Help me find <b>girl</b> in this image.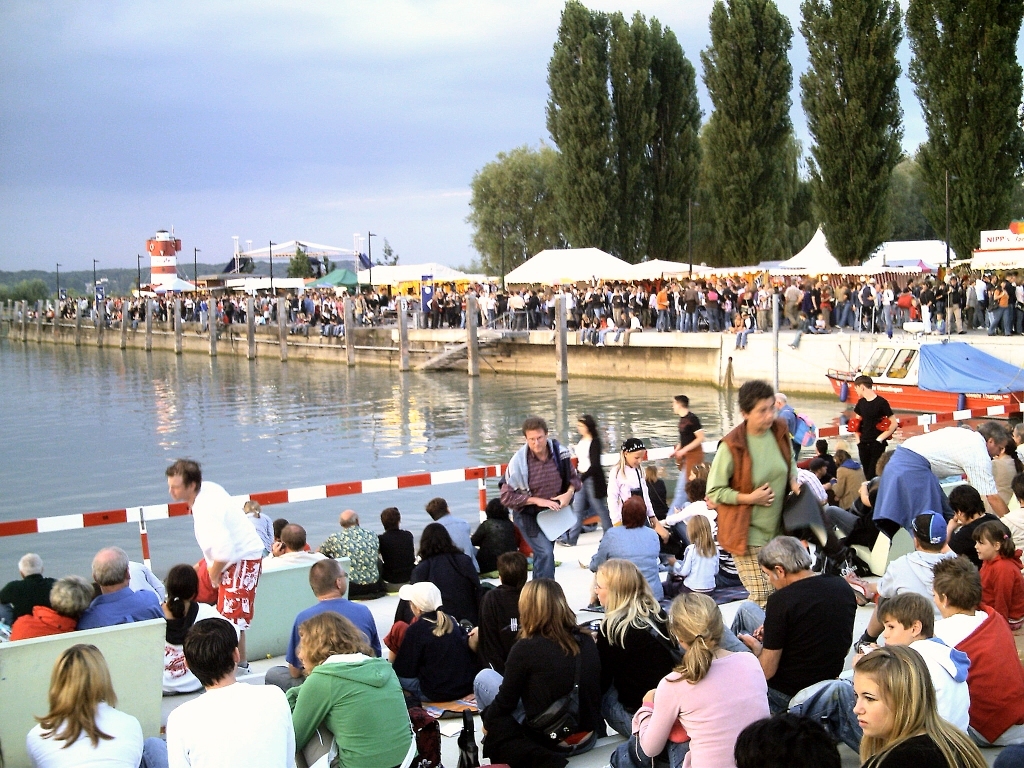
Found it: x1=26 y1=641 x2=146 y2=767.
